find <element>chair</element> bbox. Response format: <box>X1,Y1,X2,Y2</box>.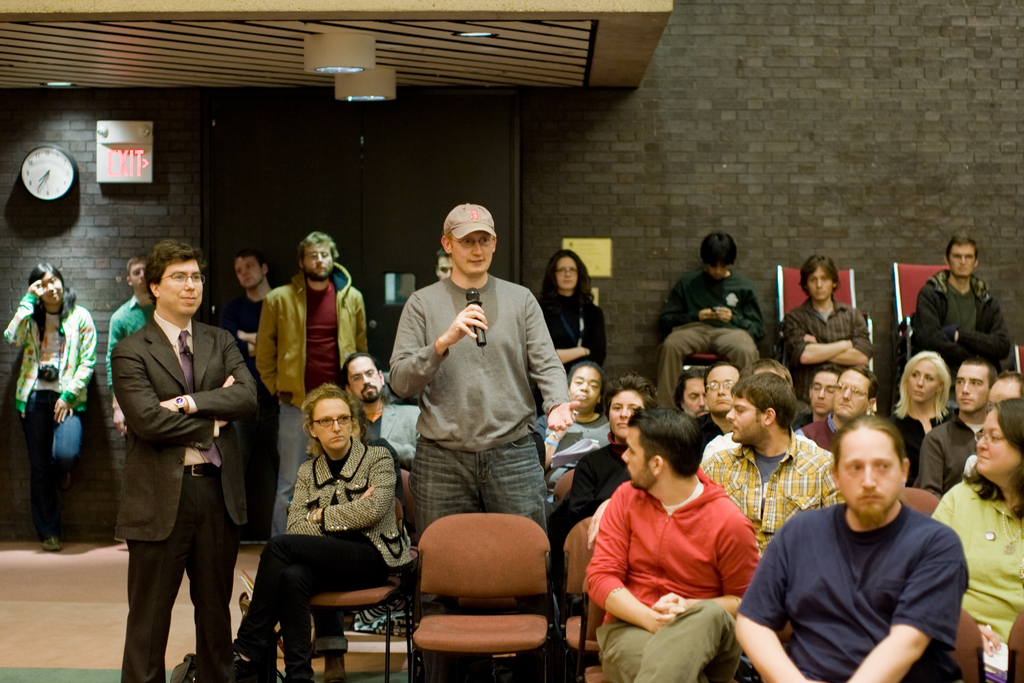
<box>577,577,611,682</box>.
